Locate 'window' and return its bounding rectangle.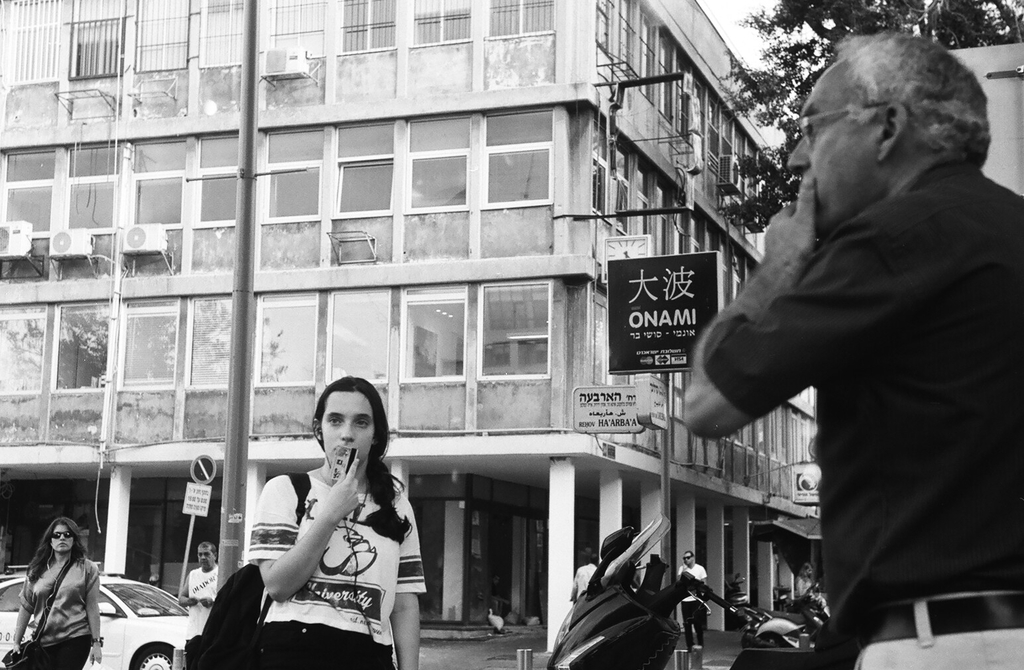
left=274, top=168, right=323, bottom=214.
